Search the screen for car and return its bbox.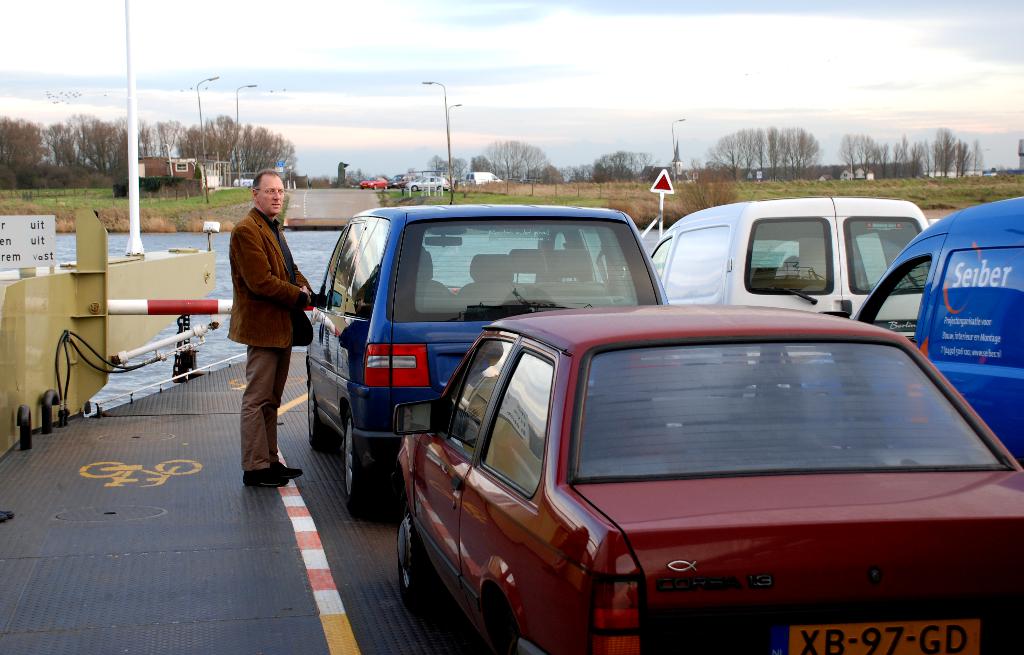
Found: box=[395, 300, 1023, 654].
